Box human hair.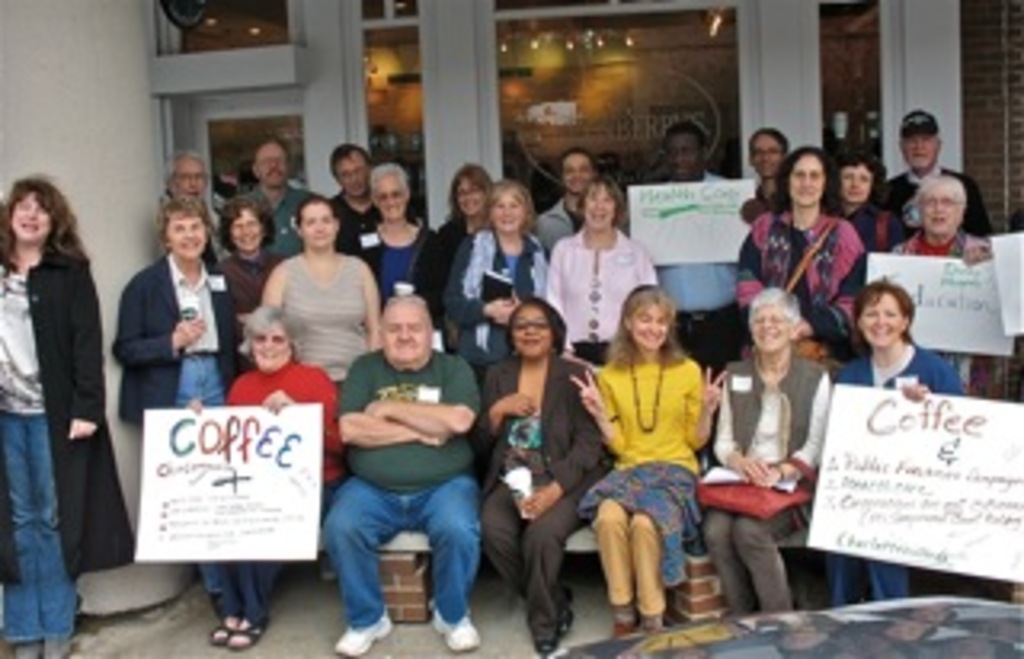
l=749, t=125, r=790, b=166.
